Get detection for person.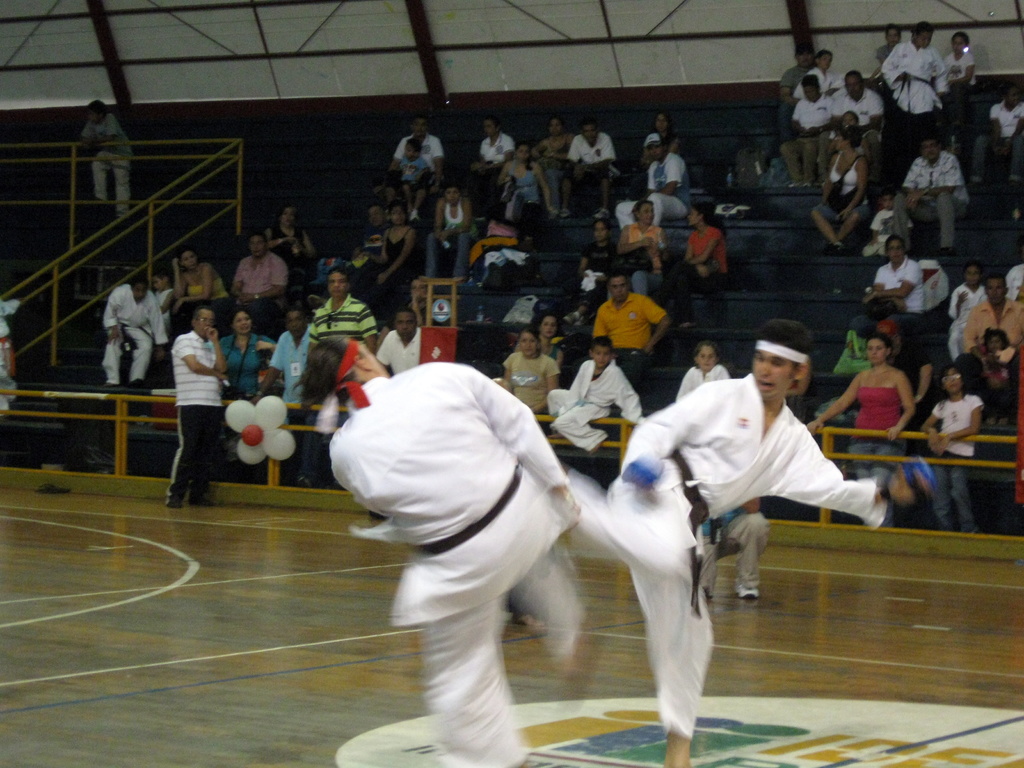
Detection: 673/339/731/404.
